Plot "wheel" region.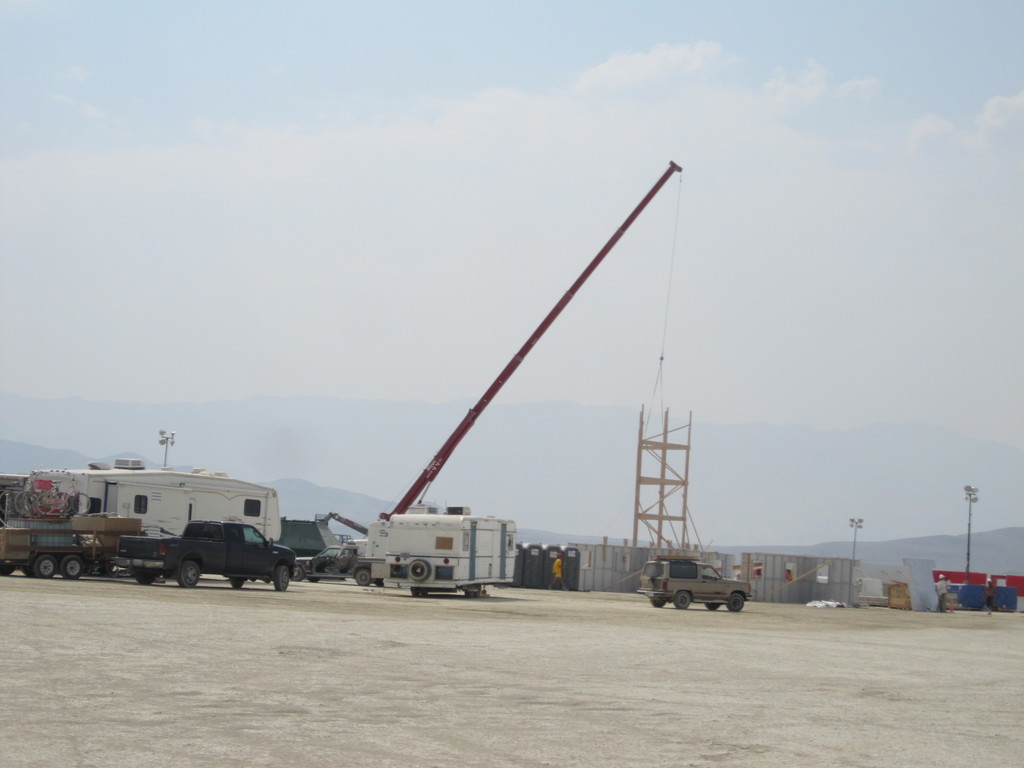
Plotted at l=419, t=592, r=429, b=598.
